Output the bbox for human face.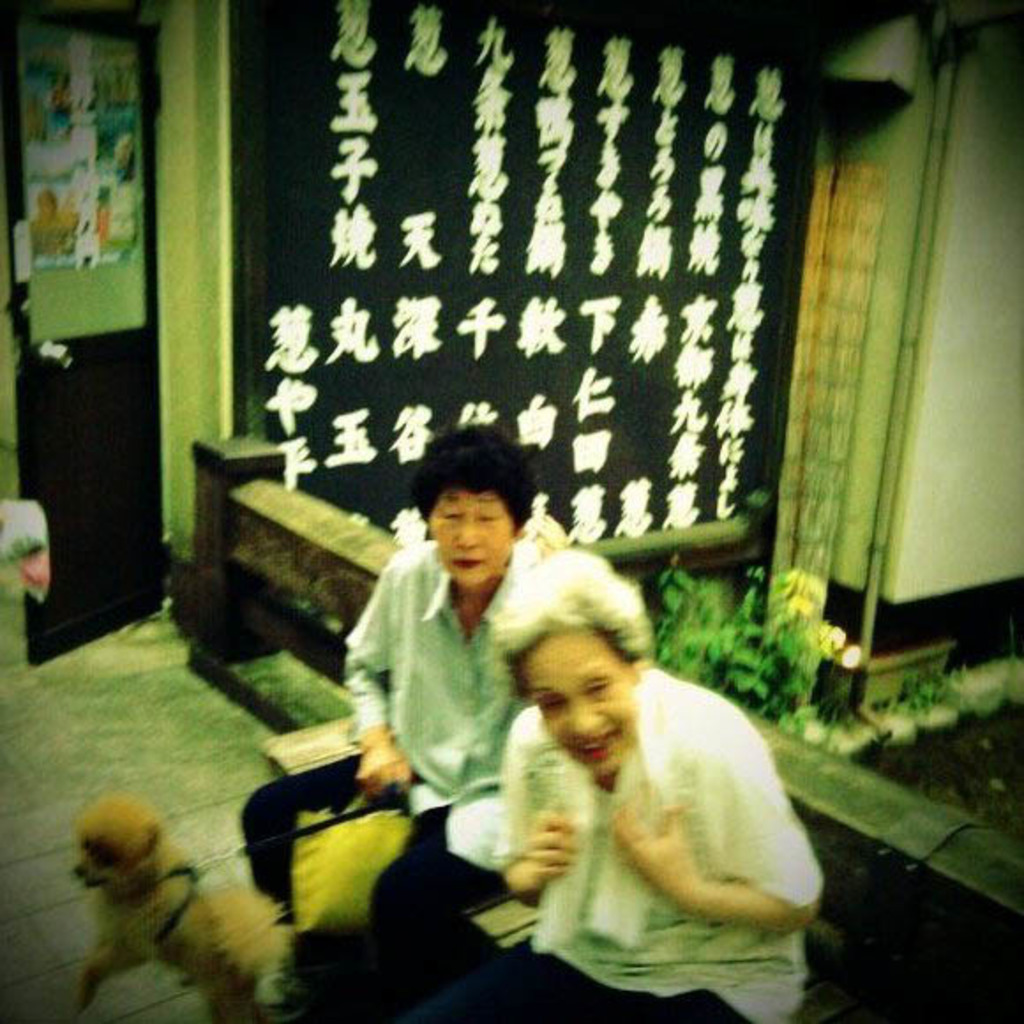
[x1=424, y1=480, x2=521, y2=584].
